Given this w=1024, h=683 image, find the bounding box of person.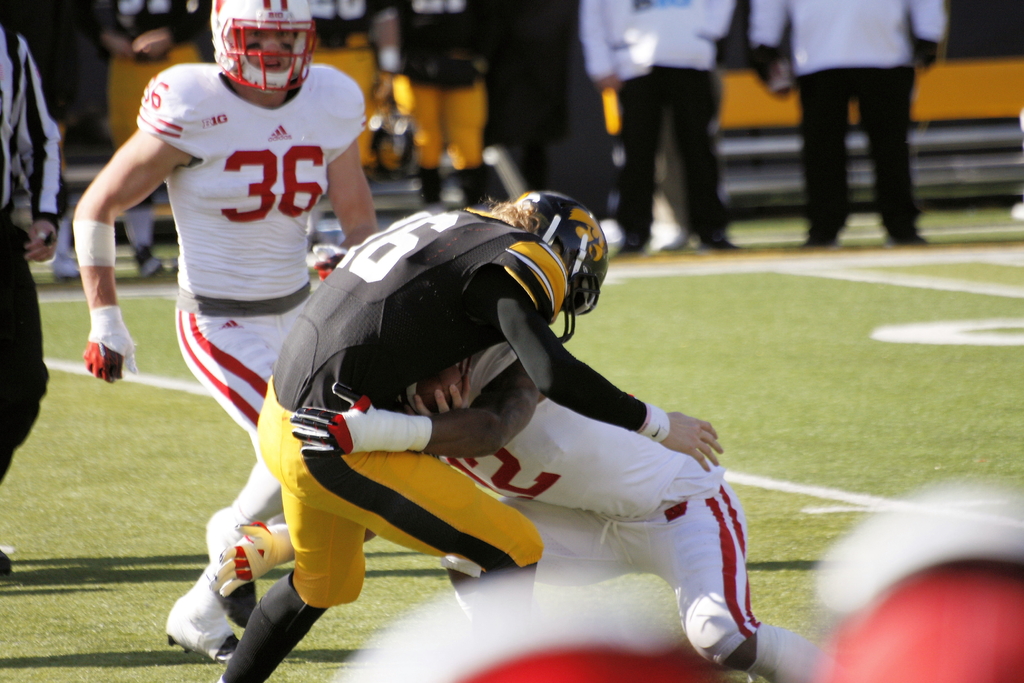
99, 9, 355, 628.
